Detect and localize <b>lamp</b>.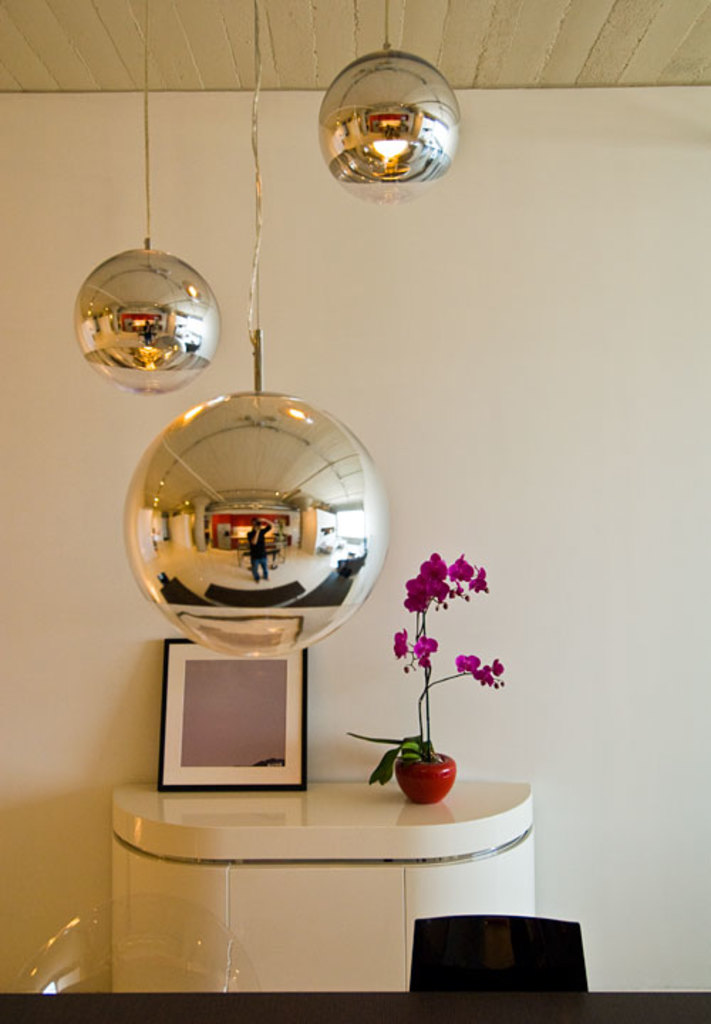
Localized at [x1=127, y1=3, x2=394, y2=661].
